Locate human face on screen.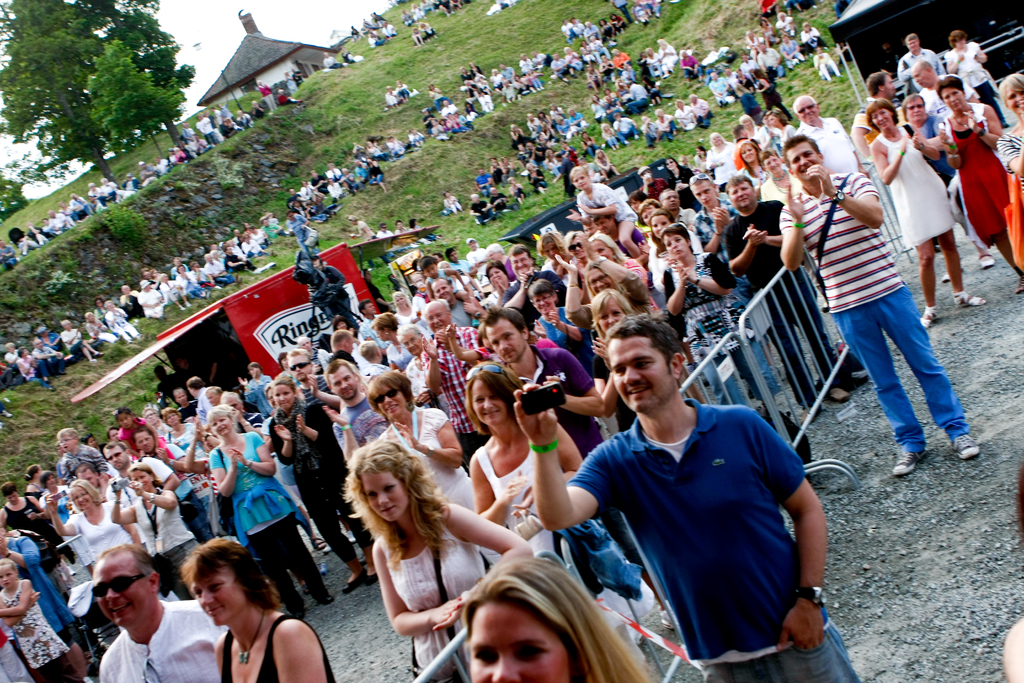
On screen at (764, 156, 780, 172).
